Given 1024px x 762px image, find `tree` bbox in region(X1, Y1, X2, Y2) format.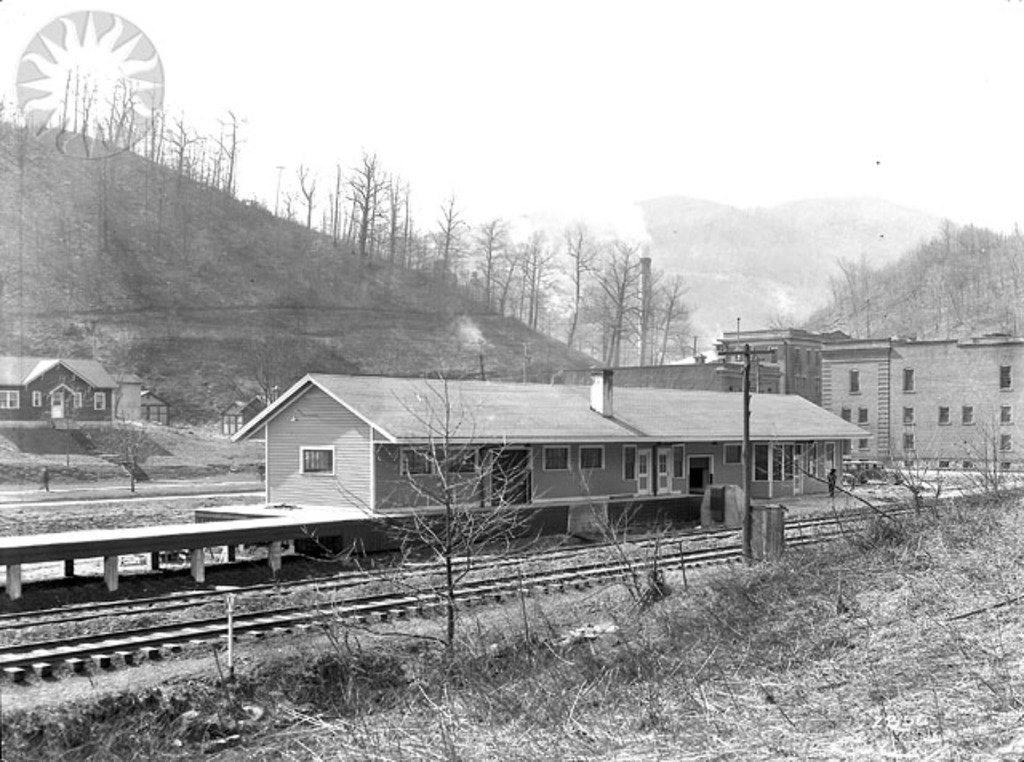
region(651, 263, 701, 370).
